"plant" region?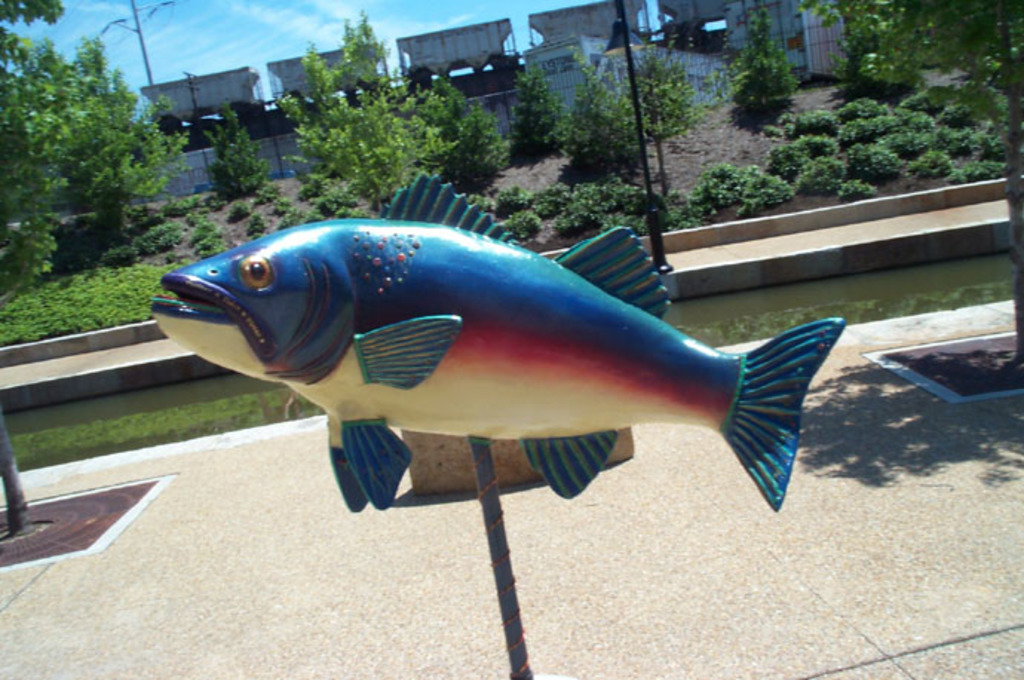
509 53 571 160
